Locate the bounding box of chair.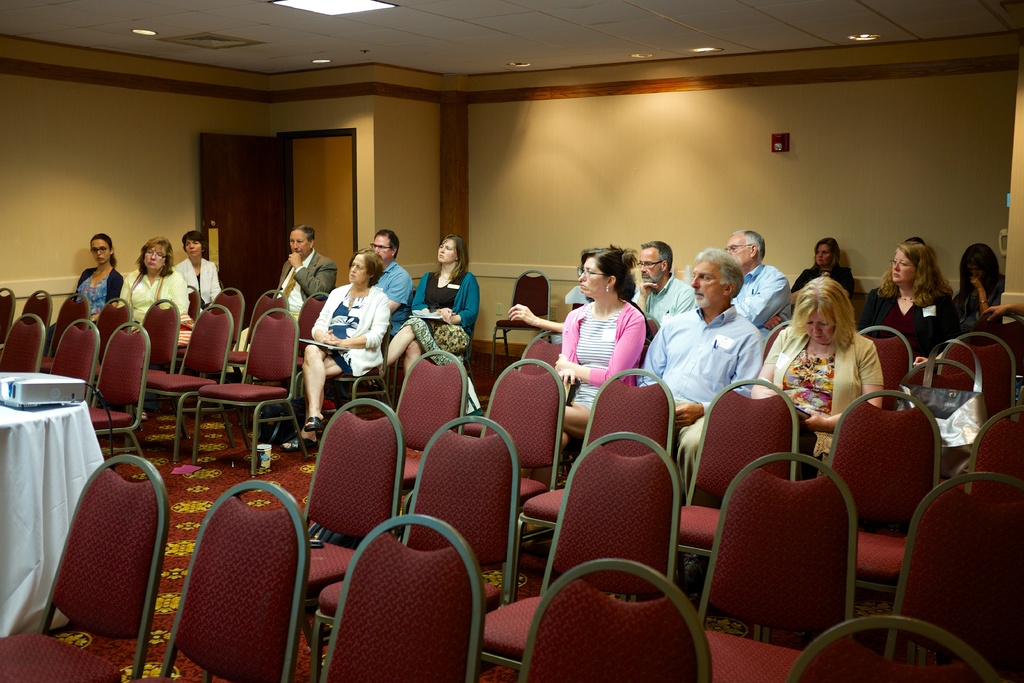
Bounding box: {"left": 319, "top": 512, "right": 485, "bottom": 682}.
